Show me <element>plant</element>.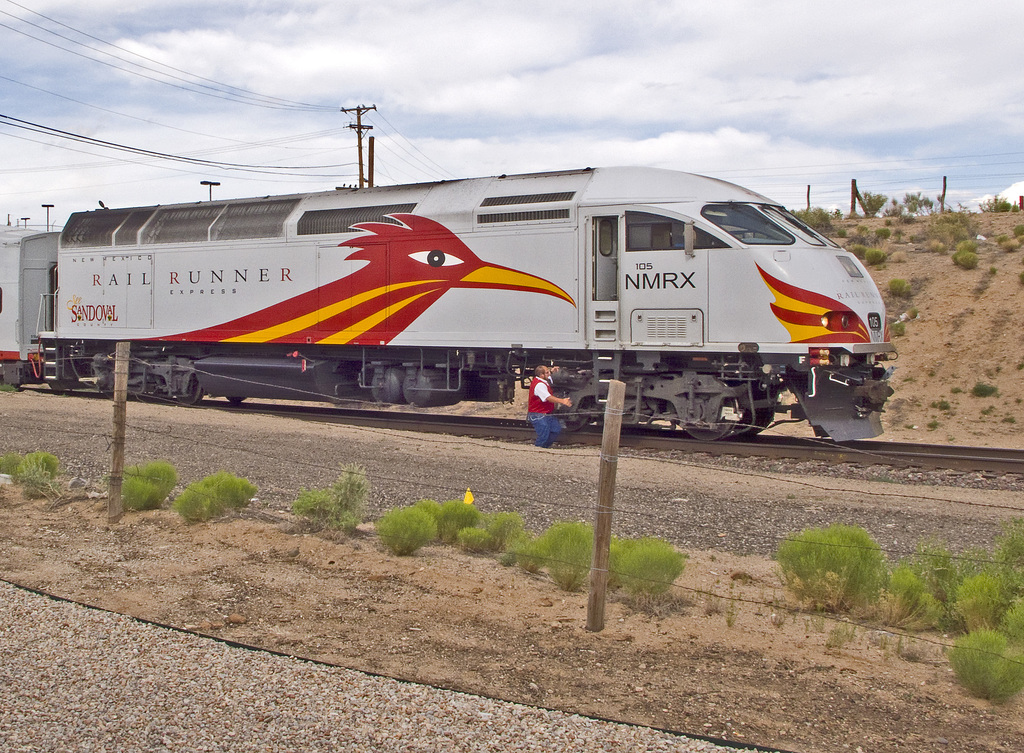
<element>plant</element> is here: select_region(904, 423, 912, 428).
